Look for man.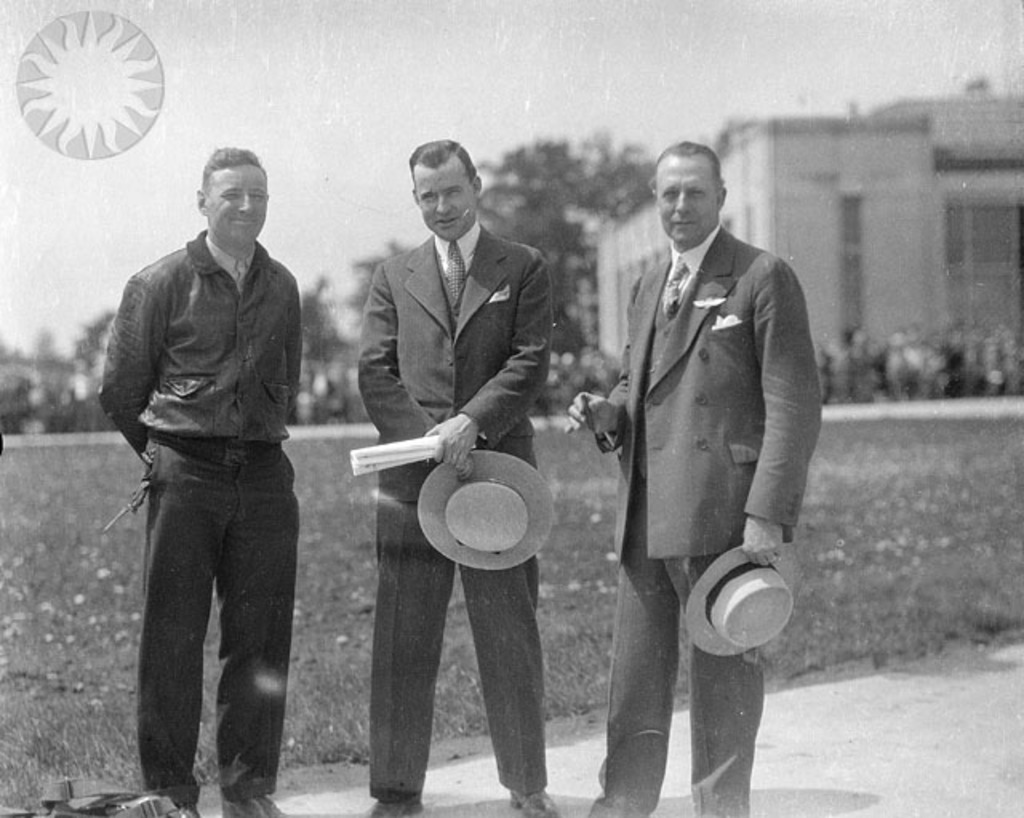
Found: {"left": 357, "top": 138, "right": 563, "bottom": 816}.
